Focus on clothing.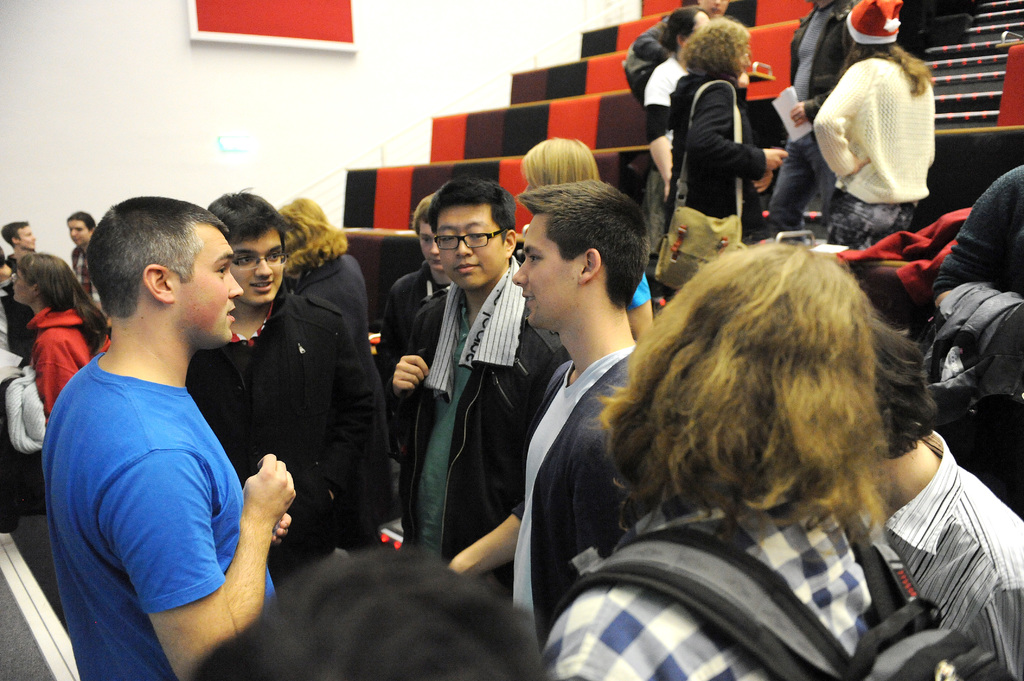
Focused at <region>934, 159, 1023, 314</region>.
